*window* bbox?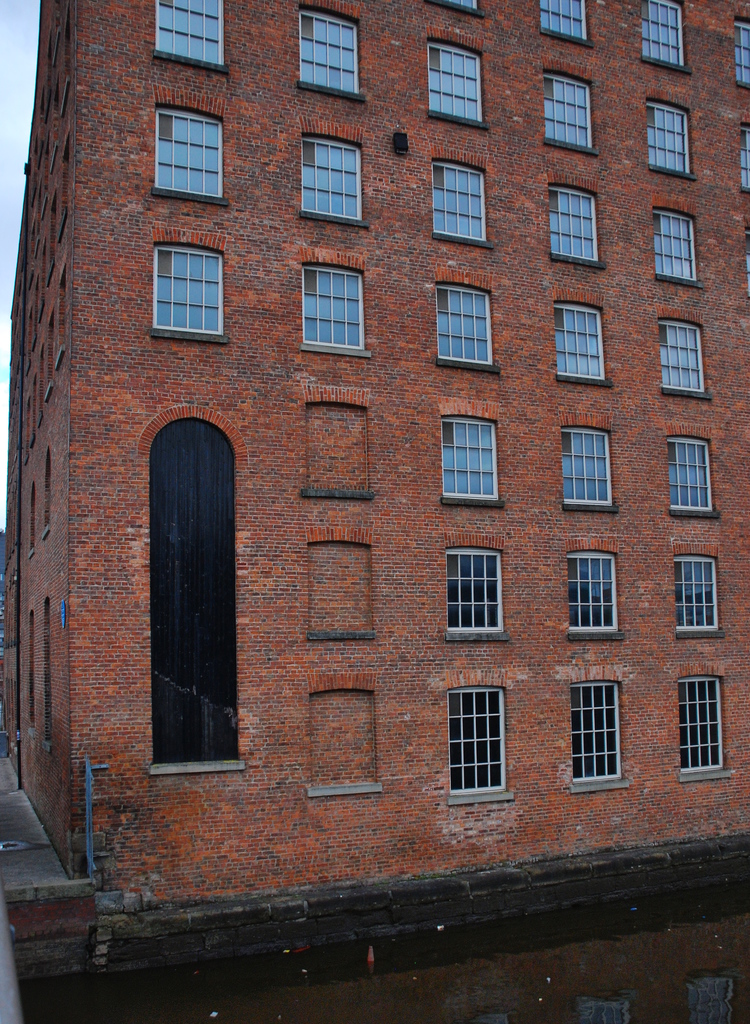
733, 15, 749, 88
